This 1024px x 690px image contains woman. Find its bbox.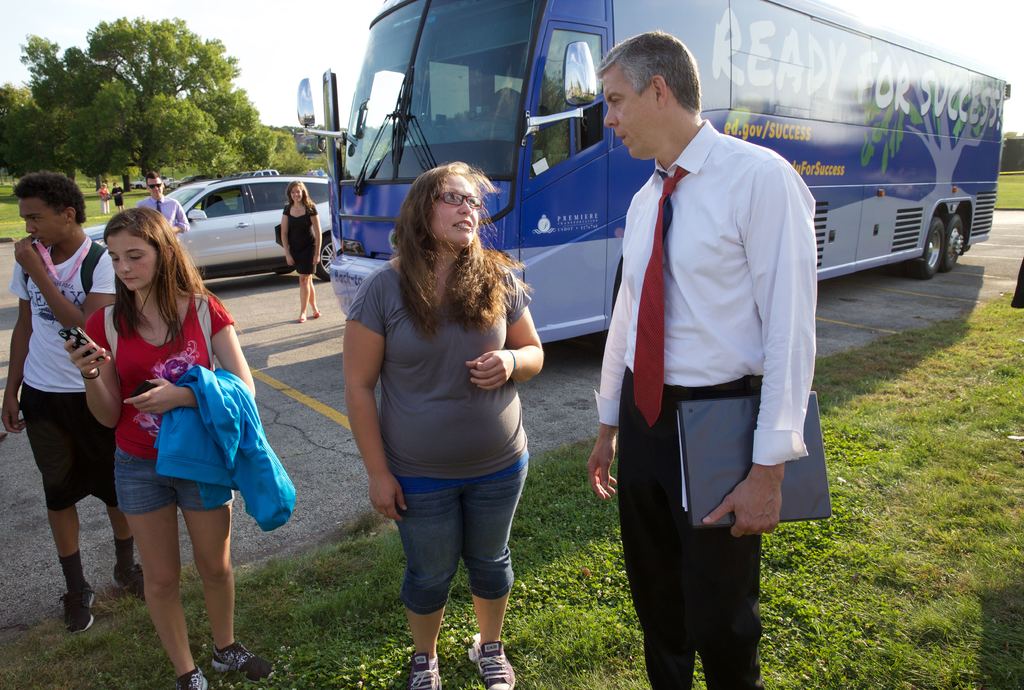
<region>63, 208, 267, 650</region>.
